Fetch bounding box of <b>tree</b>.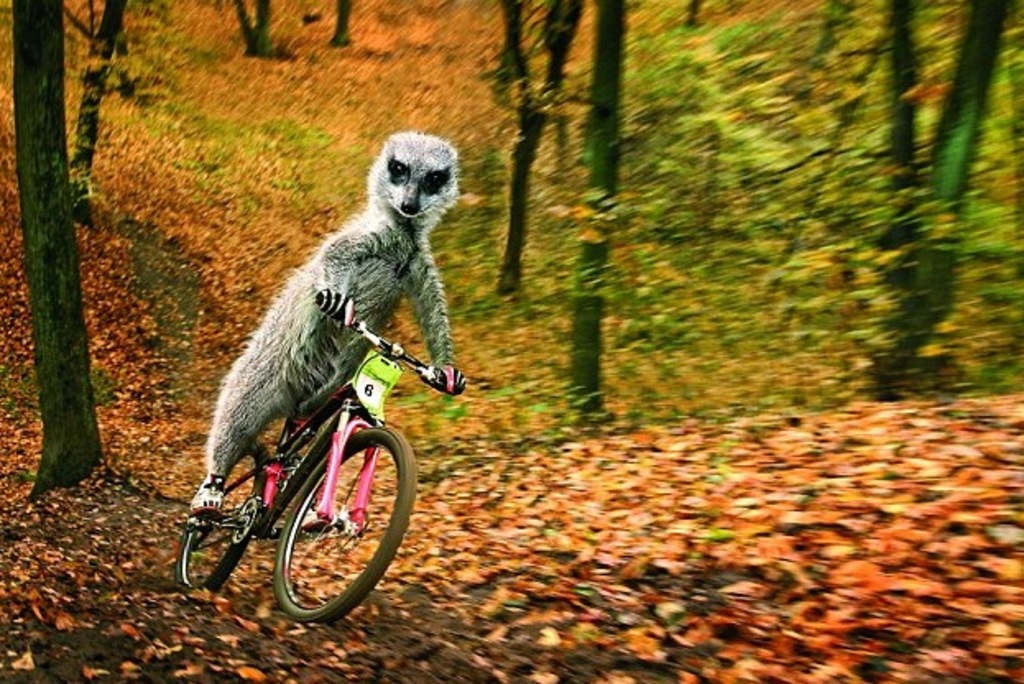
Bbox: (485, 0, 607, 288).
